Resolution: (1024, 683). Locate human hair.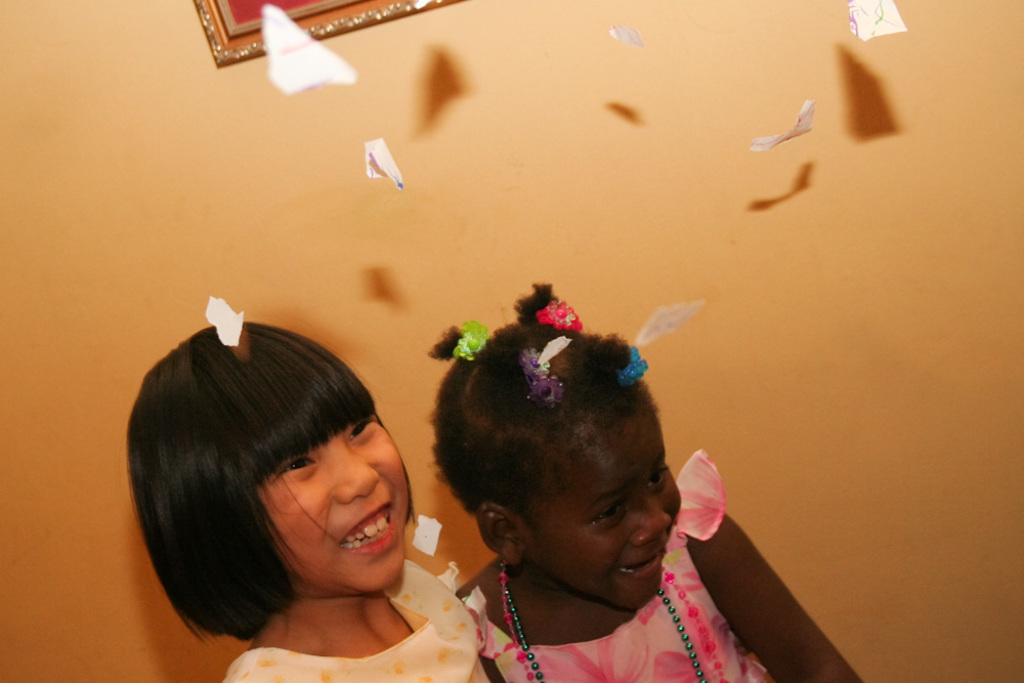
421,274,676,526.
